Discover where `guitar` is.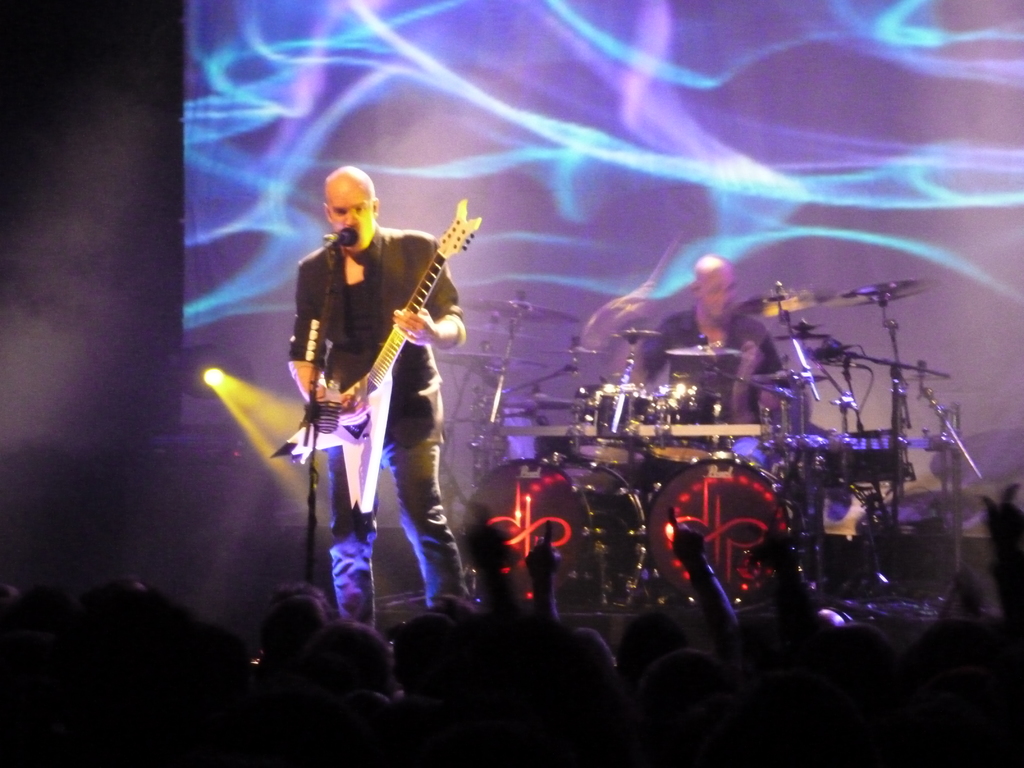
Discovered at BBox(263, 196, 491, 545).
